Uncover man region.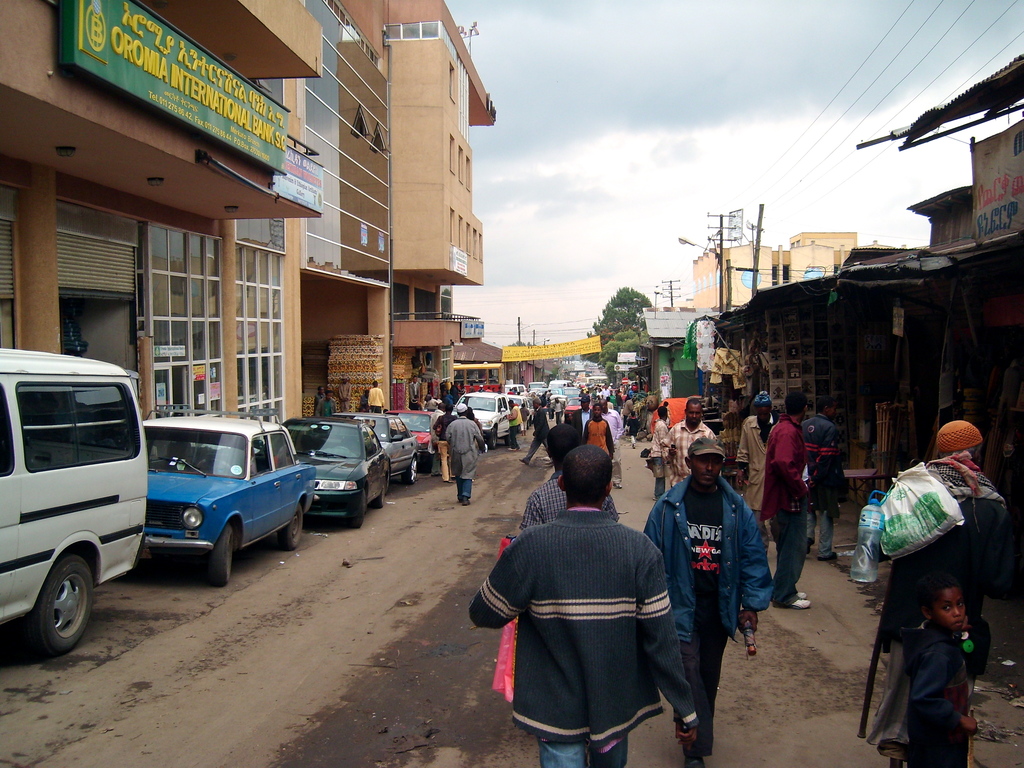
Uncovered: <bbox>520, 396, 551, 463</bbox>.
